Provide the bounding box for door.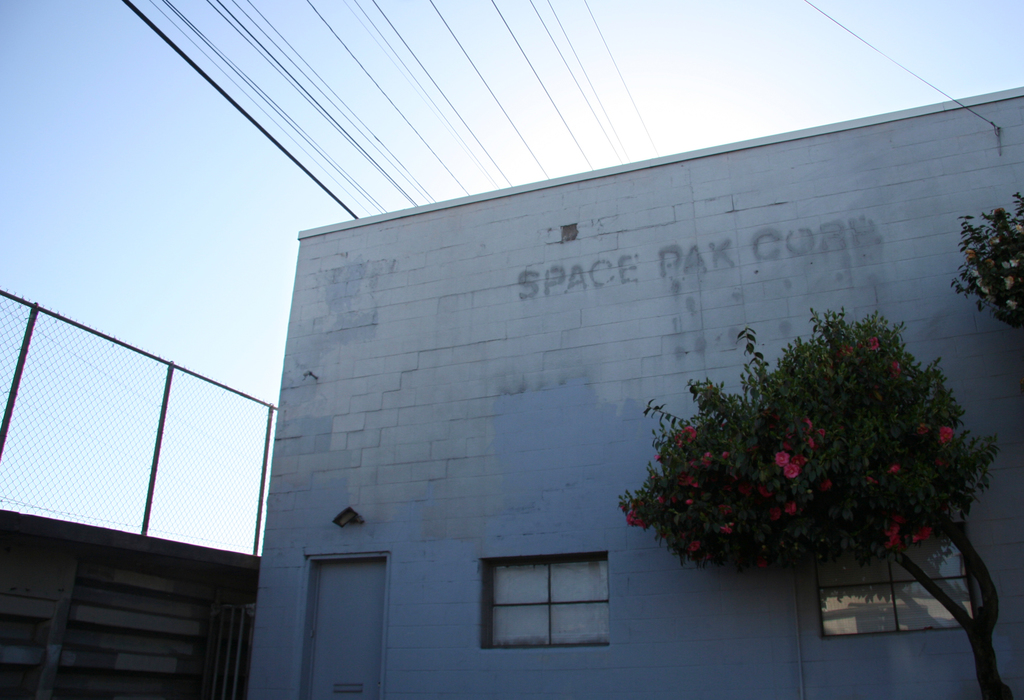
bbox=(305, 559, 385, 699).
